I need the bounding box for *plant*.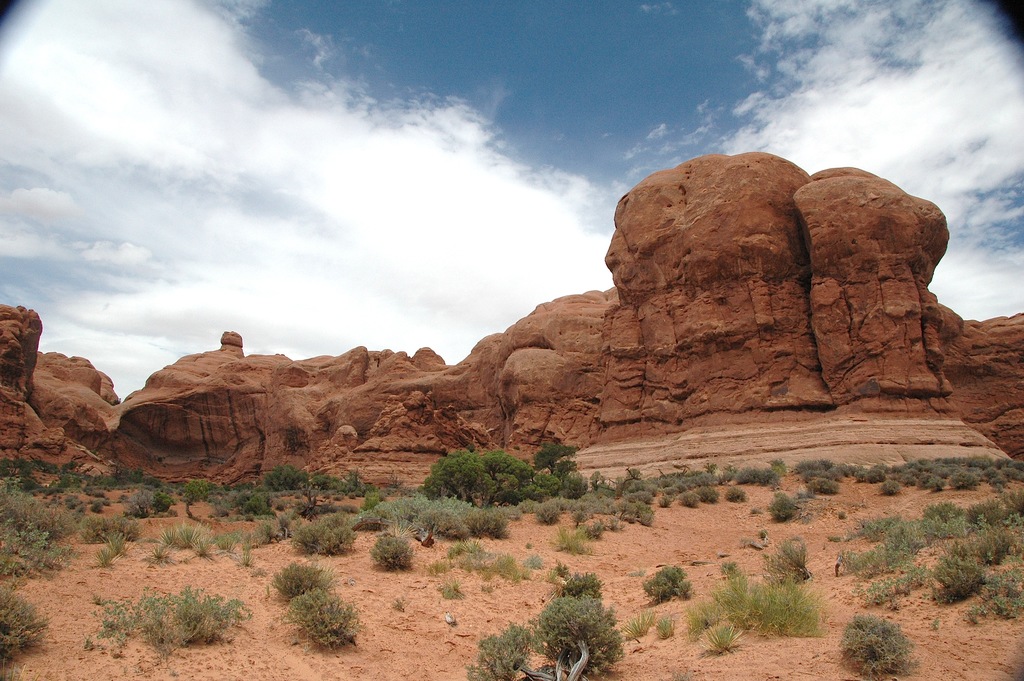
Here it is: box=[462, 548, 492, 571].
